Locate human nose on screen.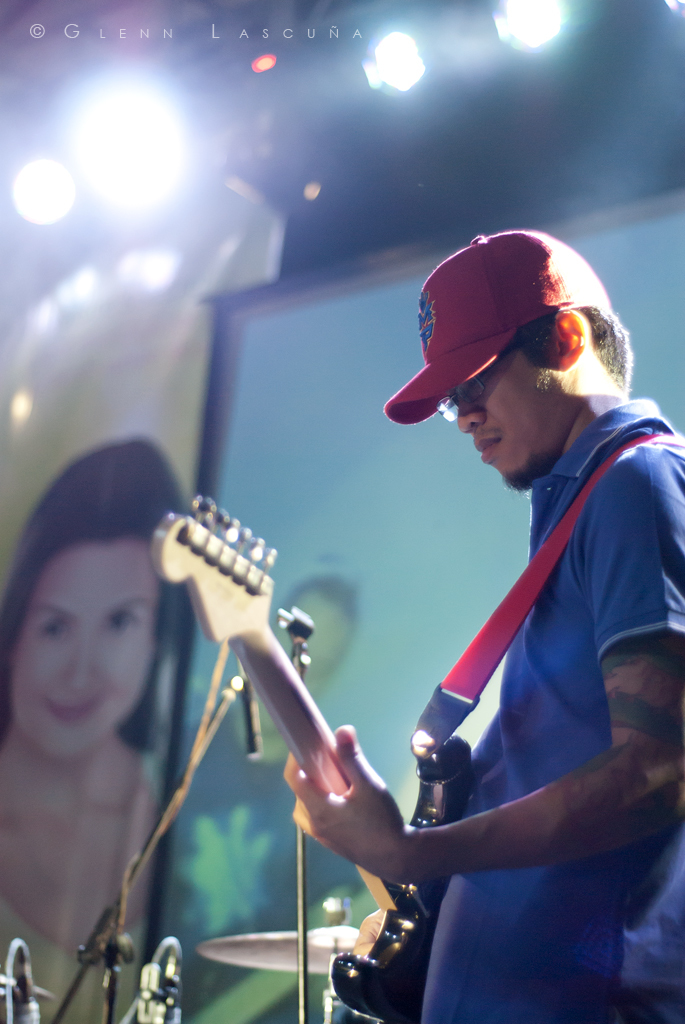
On screen at locate(457, 406, 480, 437).
